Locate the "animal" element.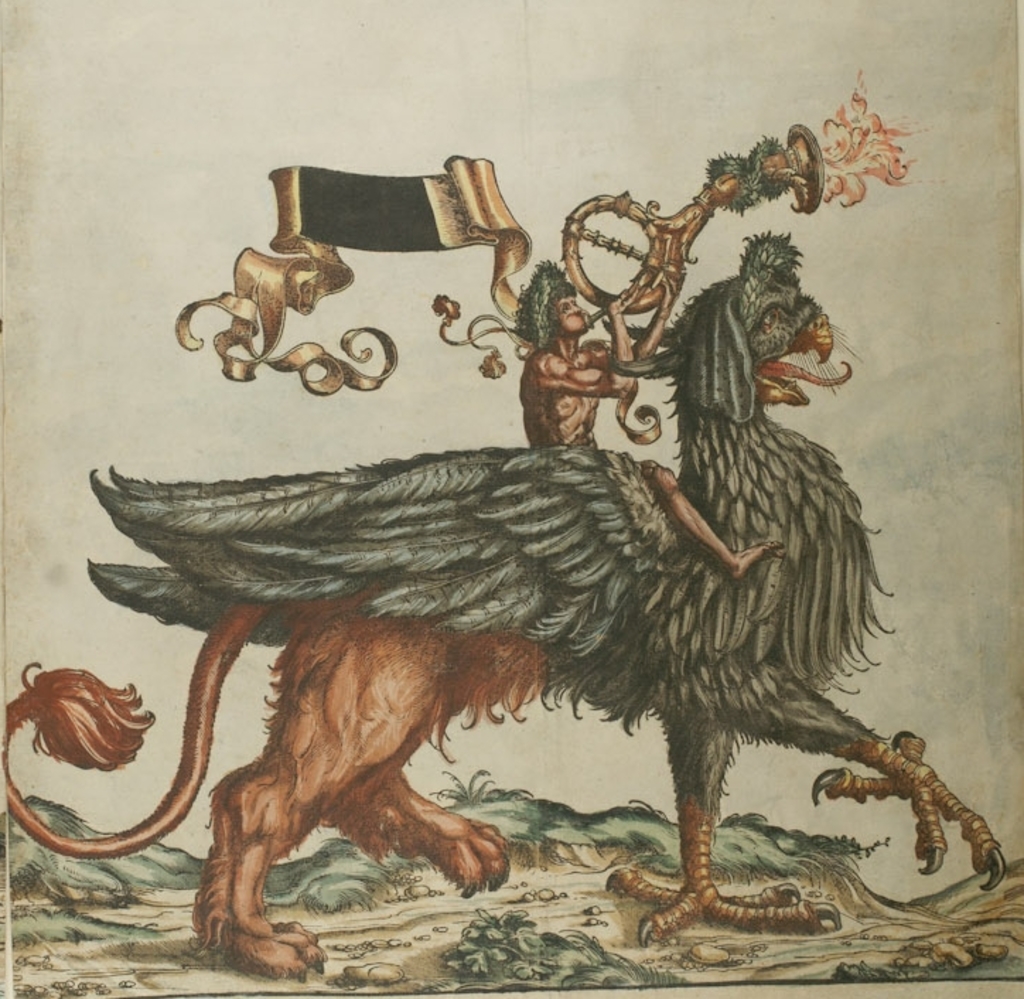
Element bbox: 1 226 1008 983.
